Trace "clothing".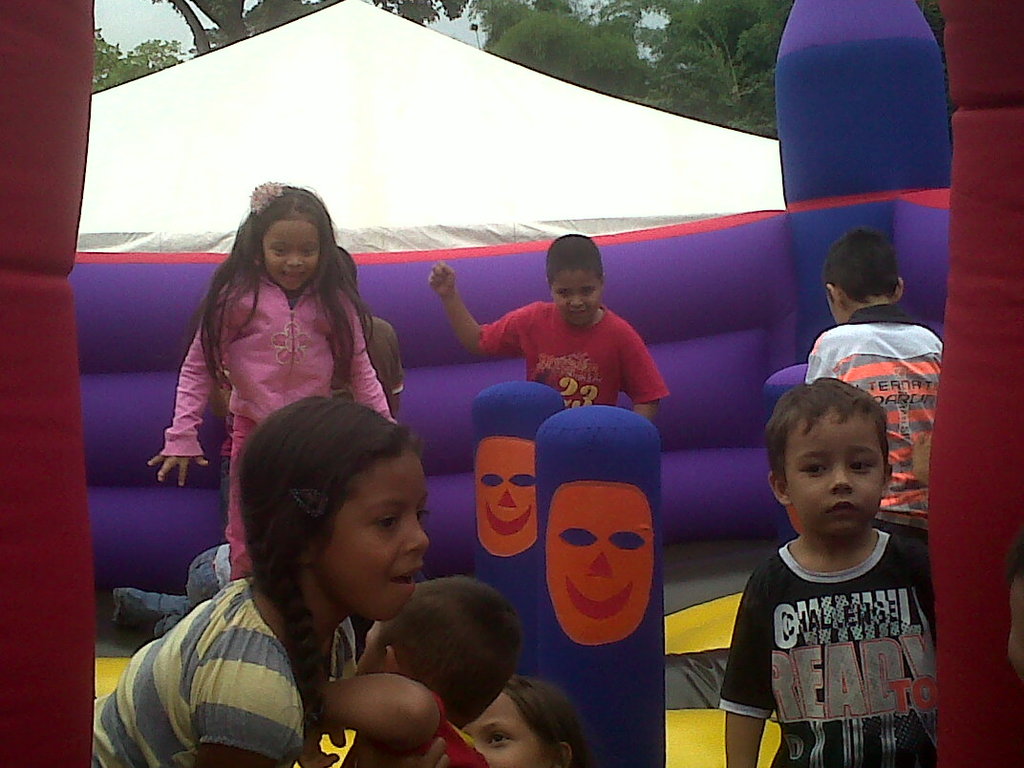
Traced to l=356, t=310, r=403, b=408.
